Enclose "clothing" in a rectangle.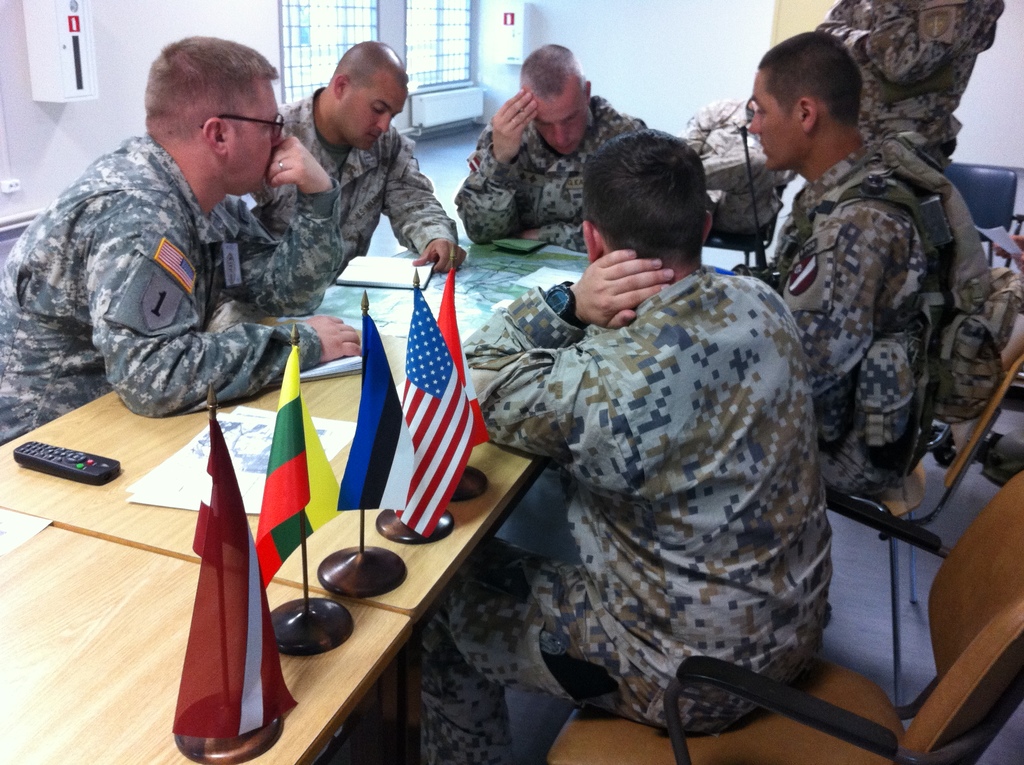
(x1=0, y1=134, x2=339, y2=448).
